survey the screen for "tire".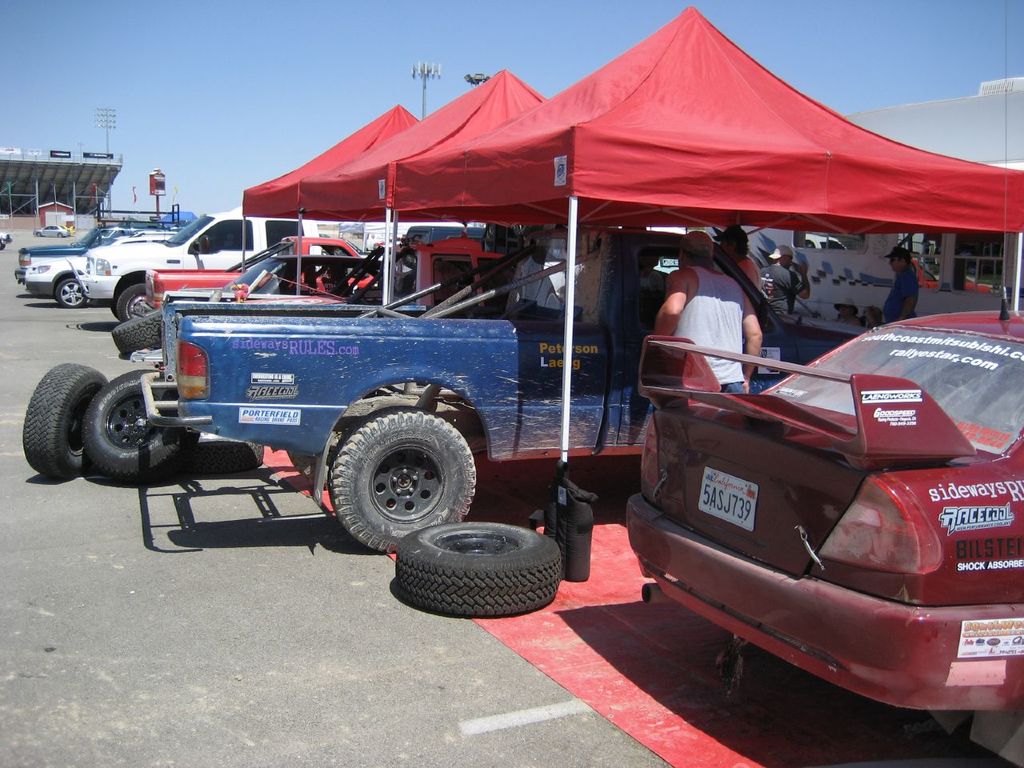
Survey found: <bbox>394, 520, 558, 620</bbox>.
